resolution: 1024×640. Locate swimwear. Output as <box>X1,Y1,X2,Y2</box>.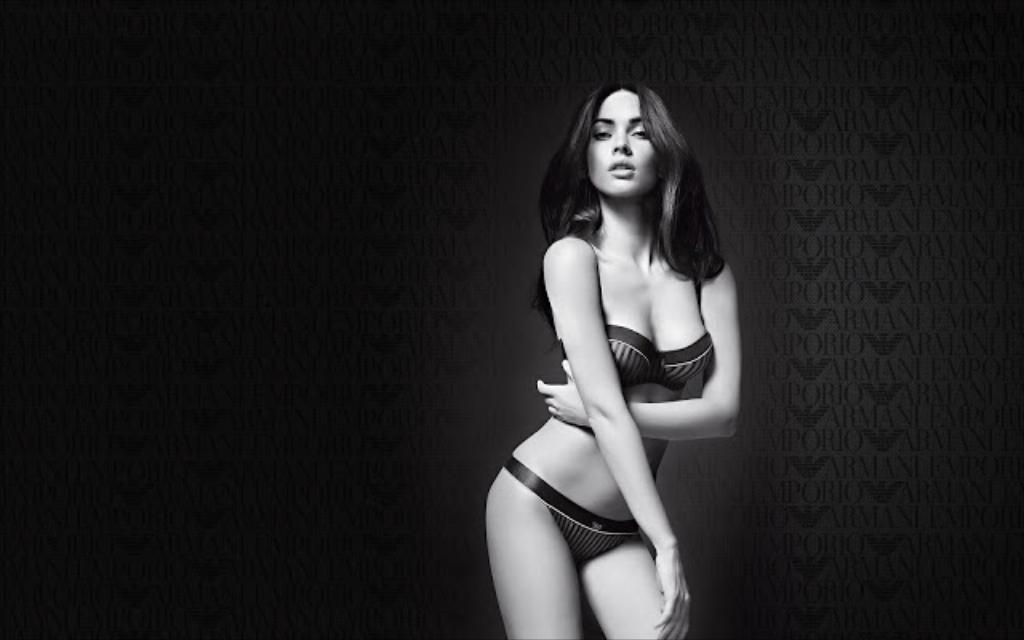
<box>554,234,720,394</box>.
